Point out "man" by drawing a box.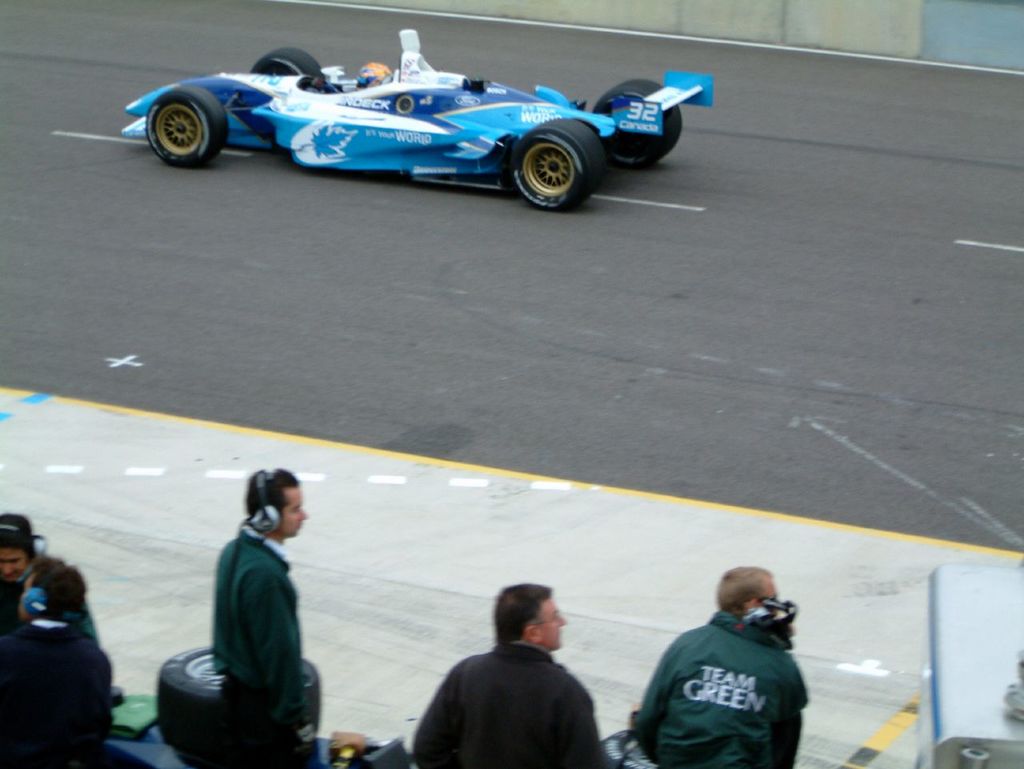
[left=354, top=63, right=394, bottom=86].
